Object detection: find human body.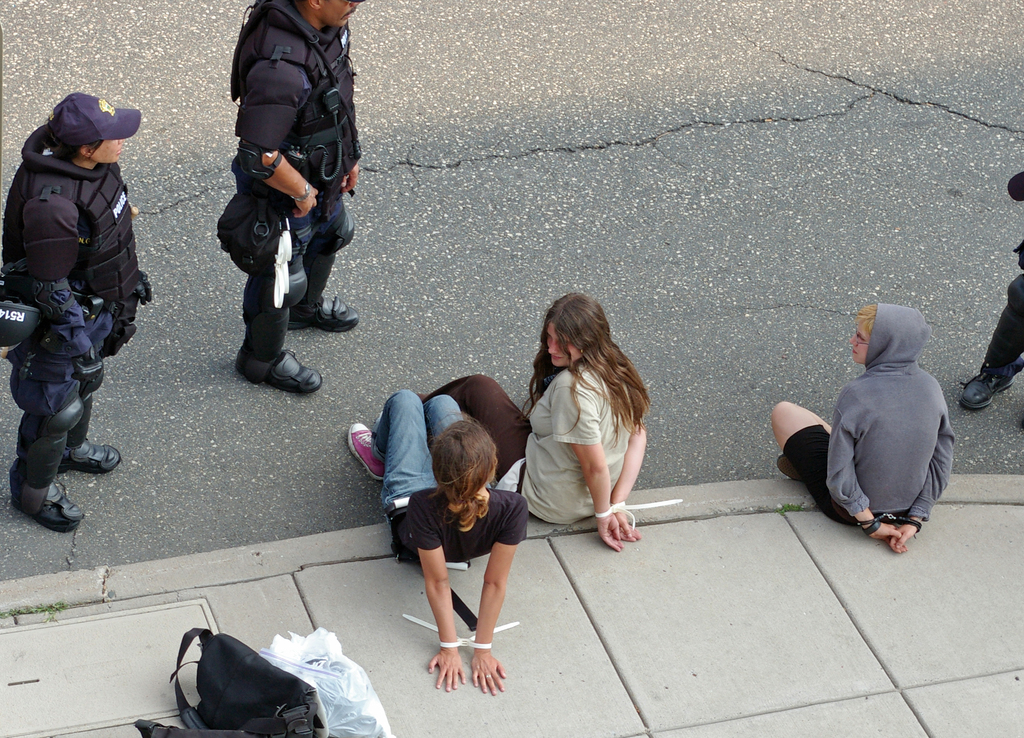
l=348, t=380, r=524, b=701.
